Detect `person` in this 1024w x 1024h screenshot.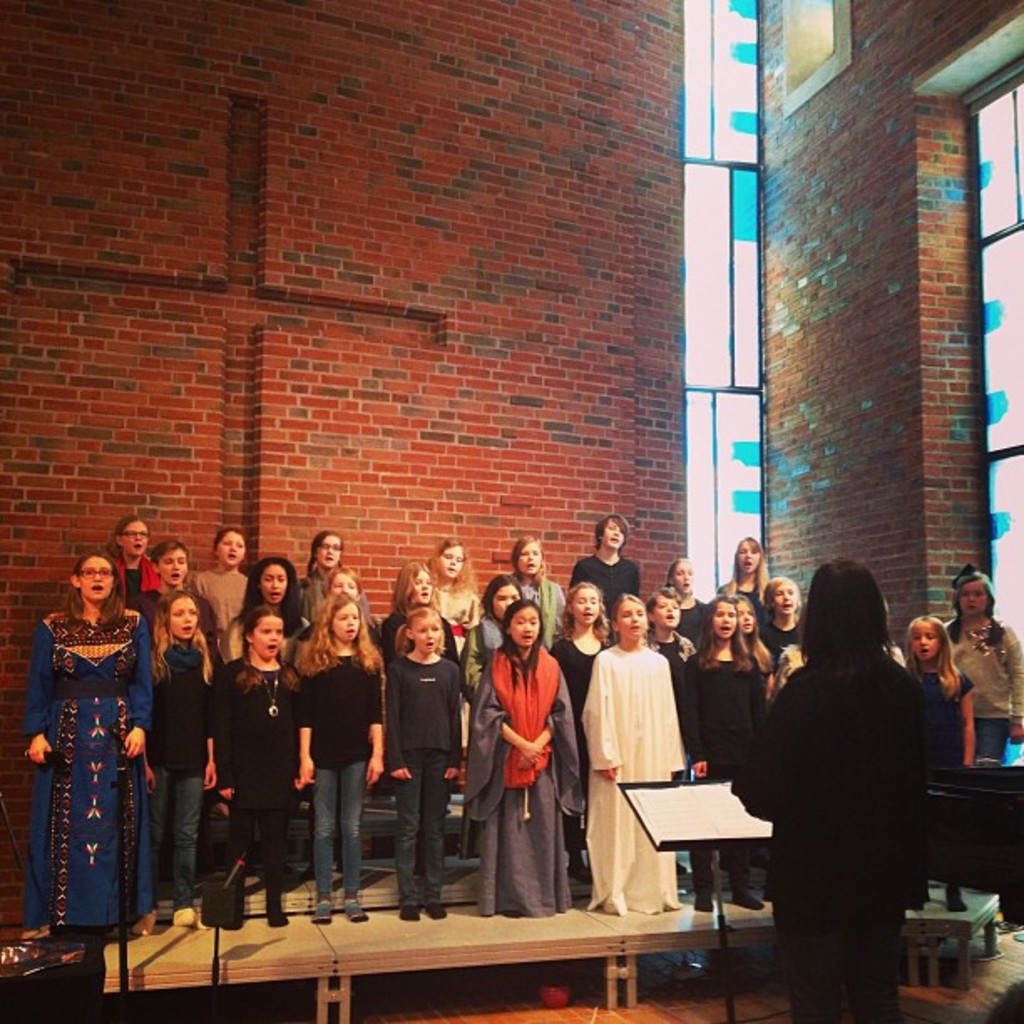
Detection: Rect(952, 569, 1022, 763).
